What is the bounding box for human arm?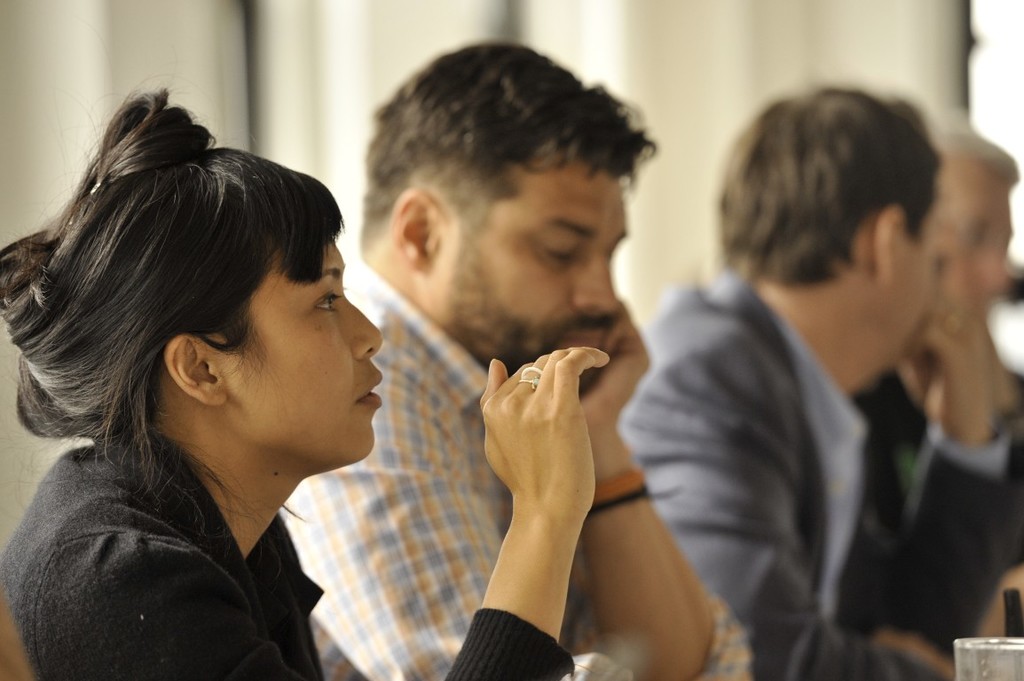
crop(36, 343, 610, 675).
